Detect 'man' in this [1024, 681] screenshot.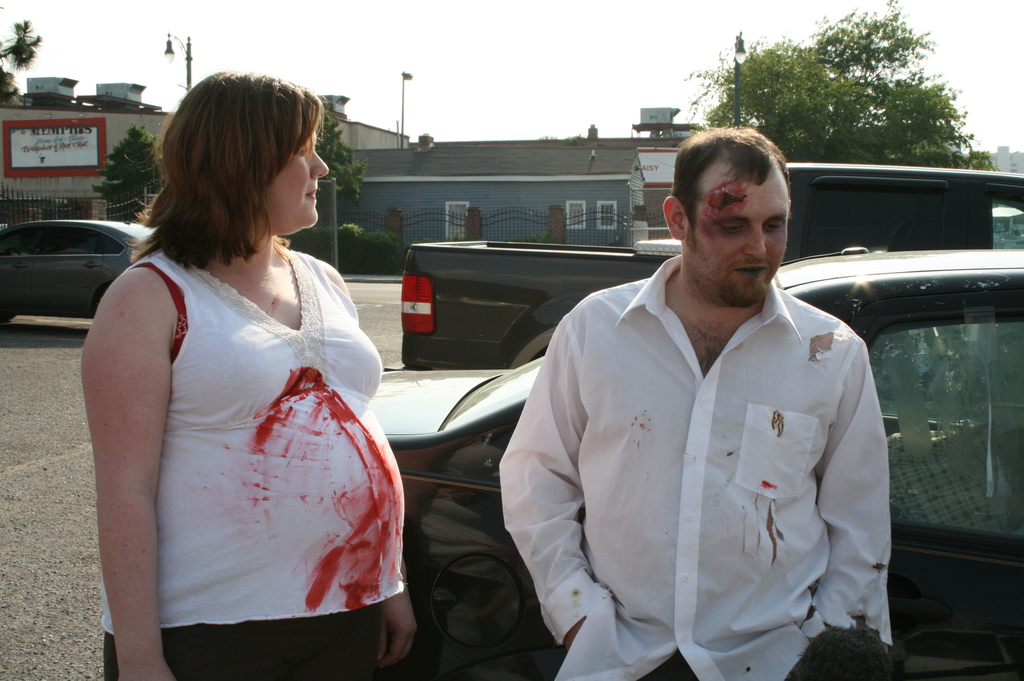
Detection: locate(501, 122, 904, 680).
